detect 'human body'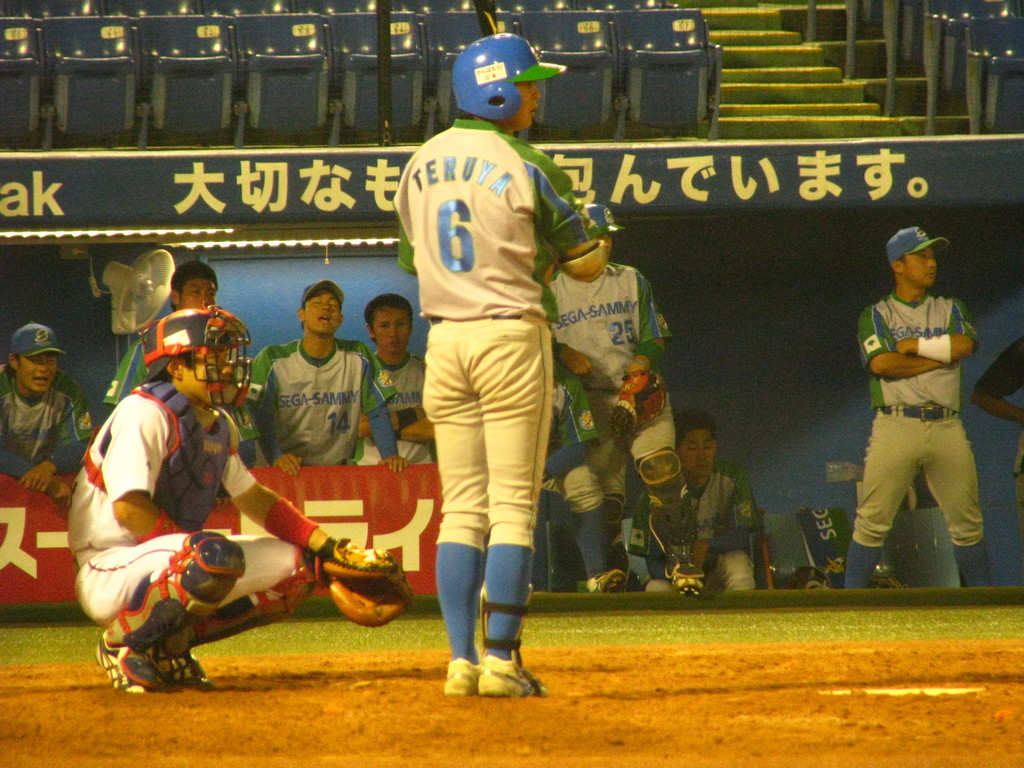
x1=367, y1=278, x2=427, y2=457
